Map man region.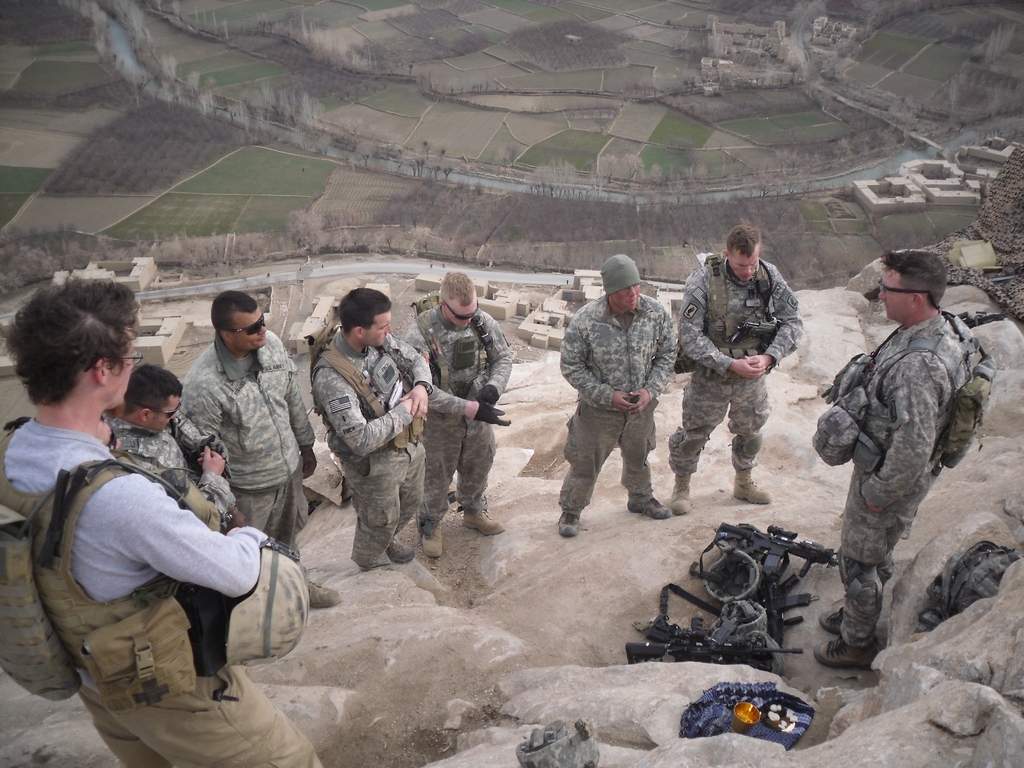
Mapped to crop(0, 278, 334, 767).
